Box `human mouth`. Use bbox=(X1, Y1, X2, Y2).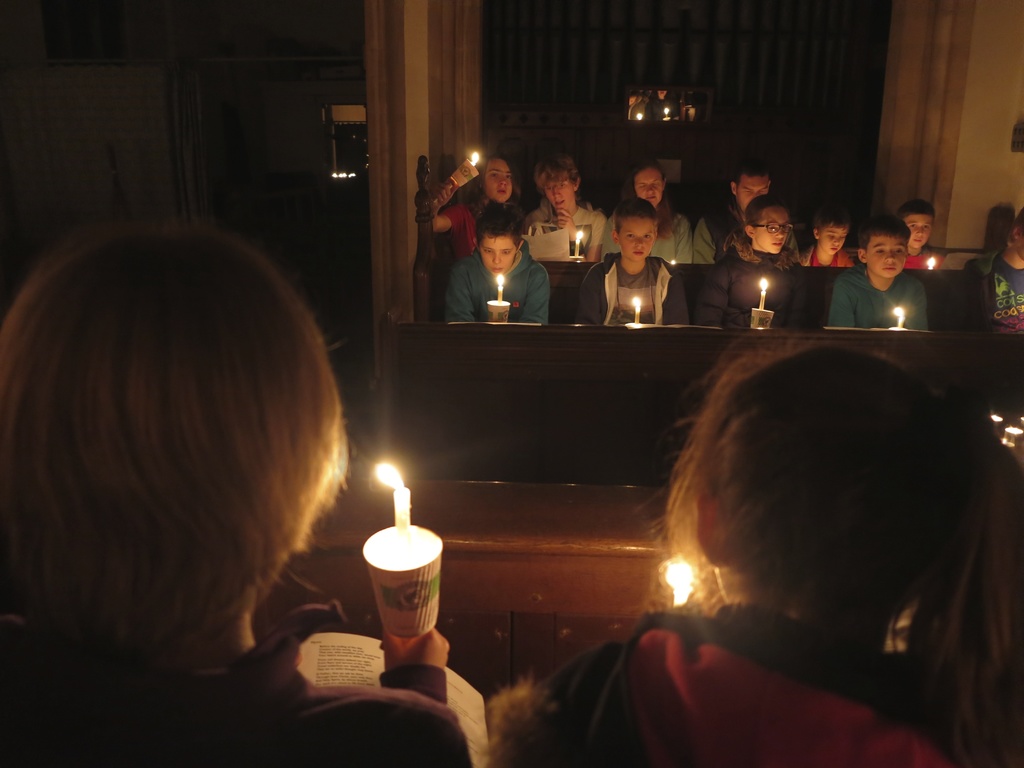
bbox=(772, 241, 783, 247).
